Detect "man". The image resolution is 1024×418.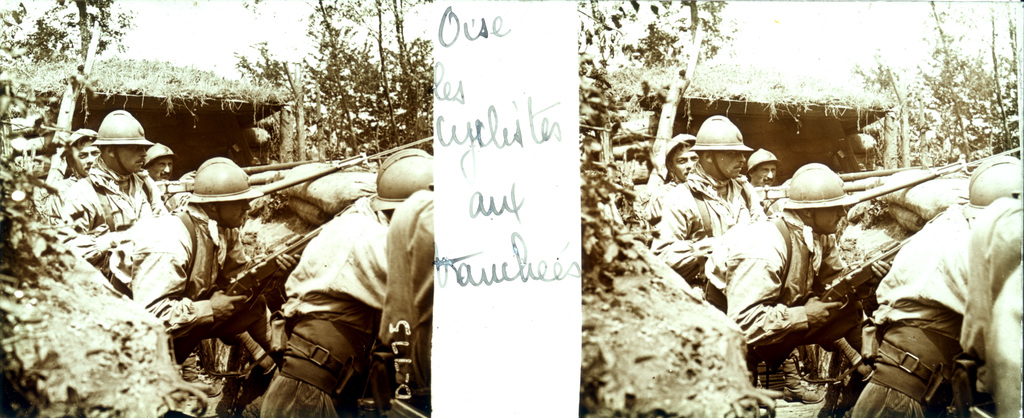
l=368, t=180, r=437, b=417.
